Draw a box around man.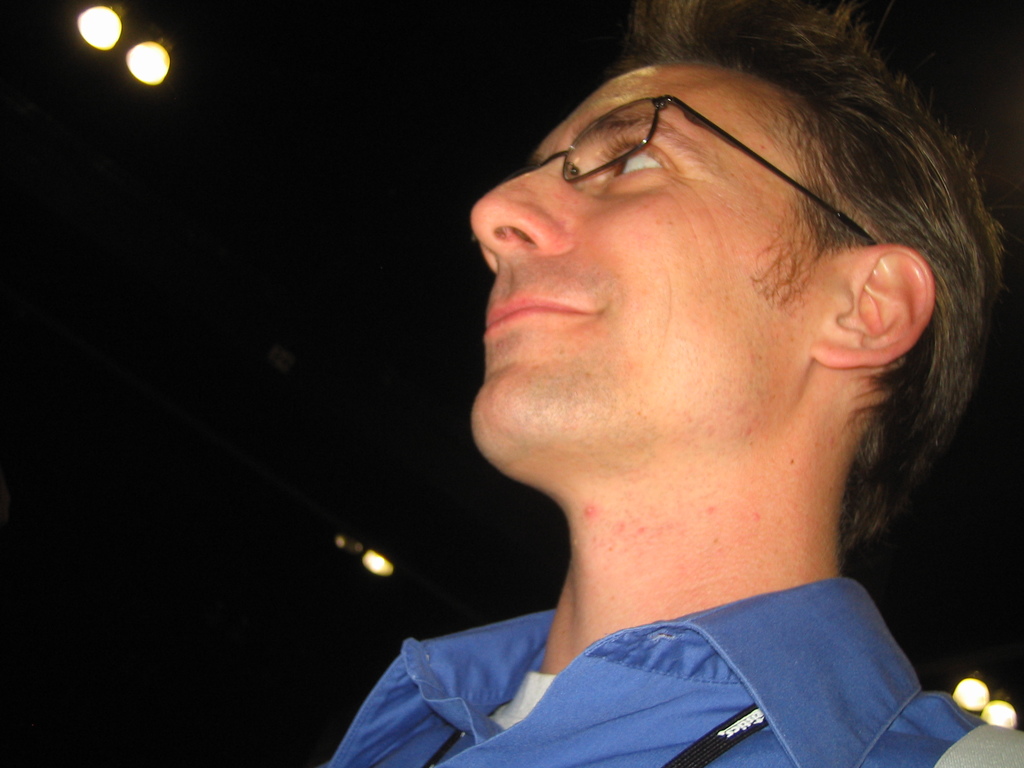
(324,0,1023,767).
